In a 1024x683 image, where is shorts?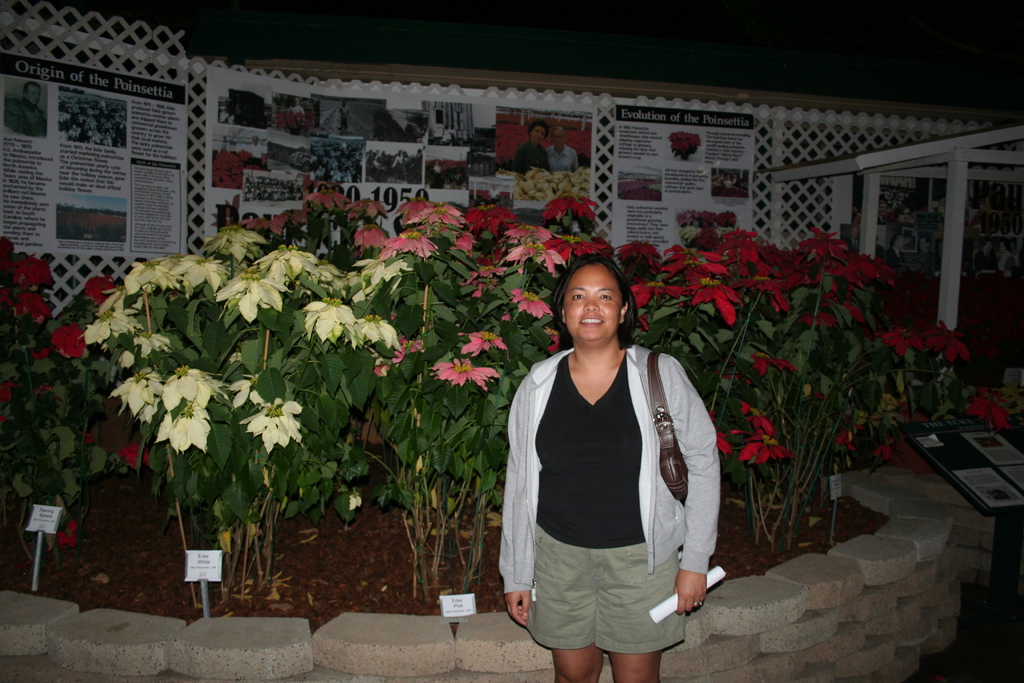
(left=527, top=540, right=701, bottom=655).
